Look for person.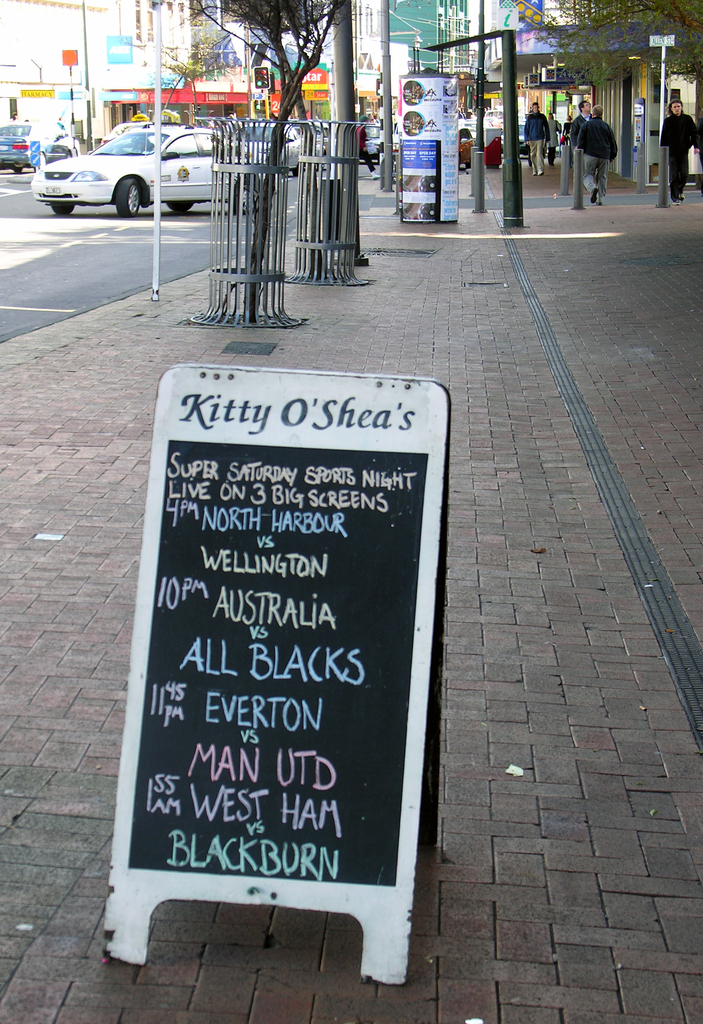
Found: <bbox>656, 99, 702, 205</bbox>.
